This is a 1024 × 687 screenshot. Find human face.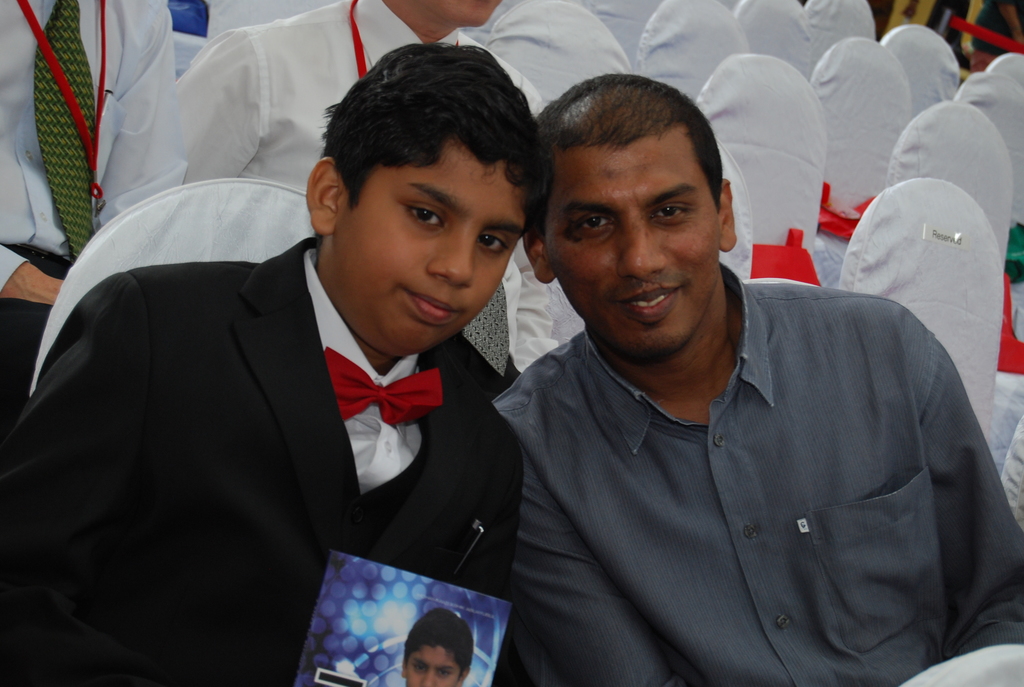
Bounding box: bbox=[540, 126, 719, 359].
